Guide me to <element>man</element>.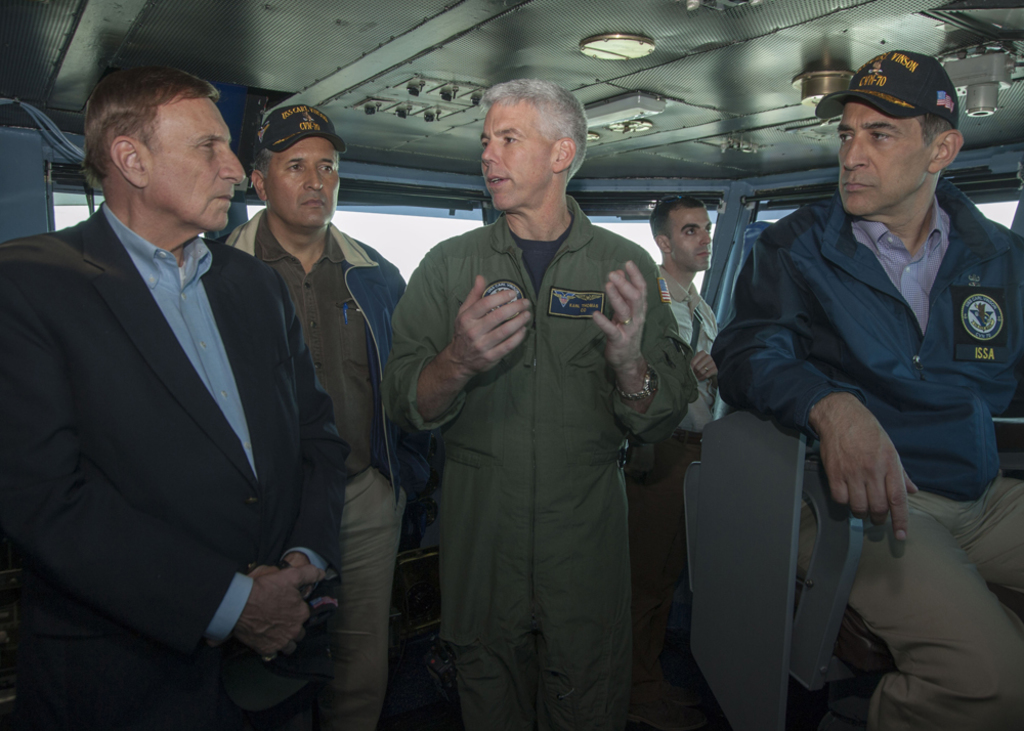
Guidance: rect(216, 96, 412, 730).
